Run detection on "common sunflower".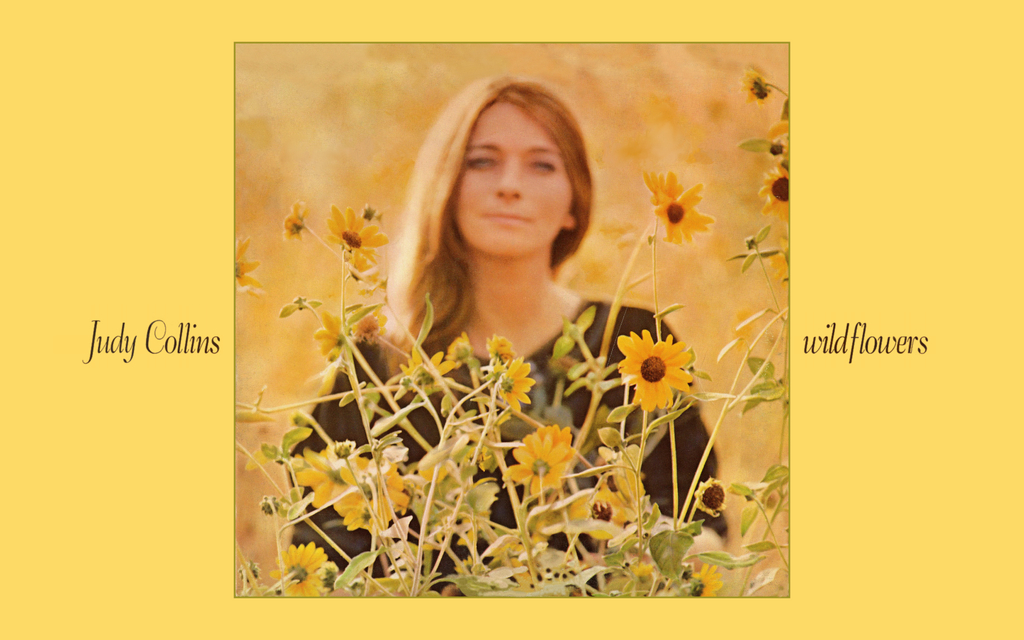
Result: l=442, t=333, r=468, b=369.
